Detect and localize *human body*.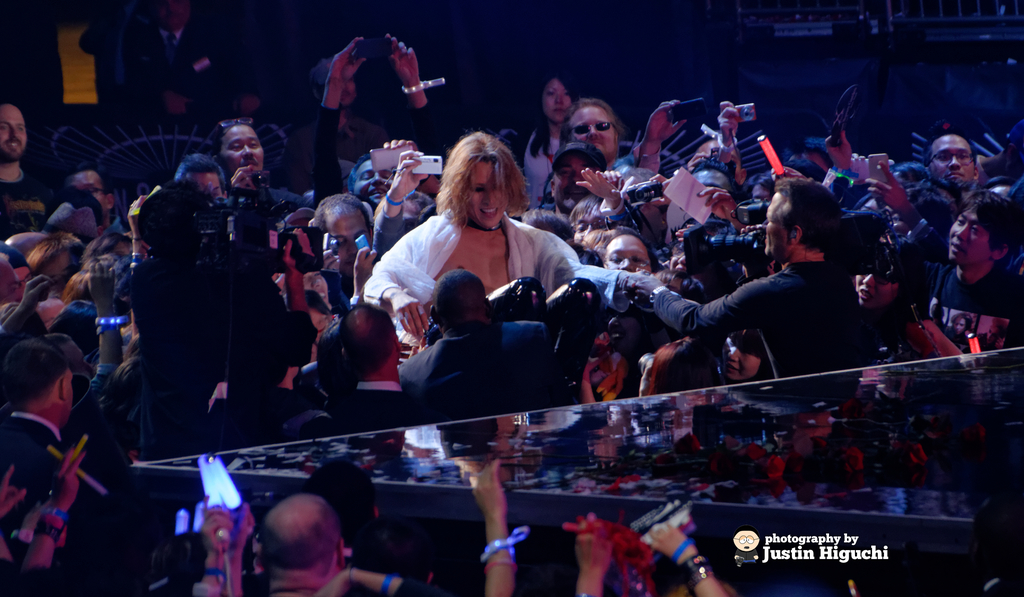
Localized at detection(697, 175, 890, 410).
